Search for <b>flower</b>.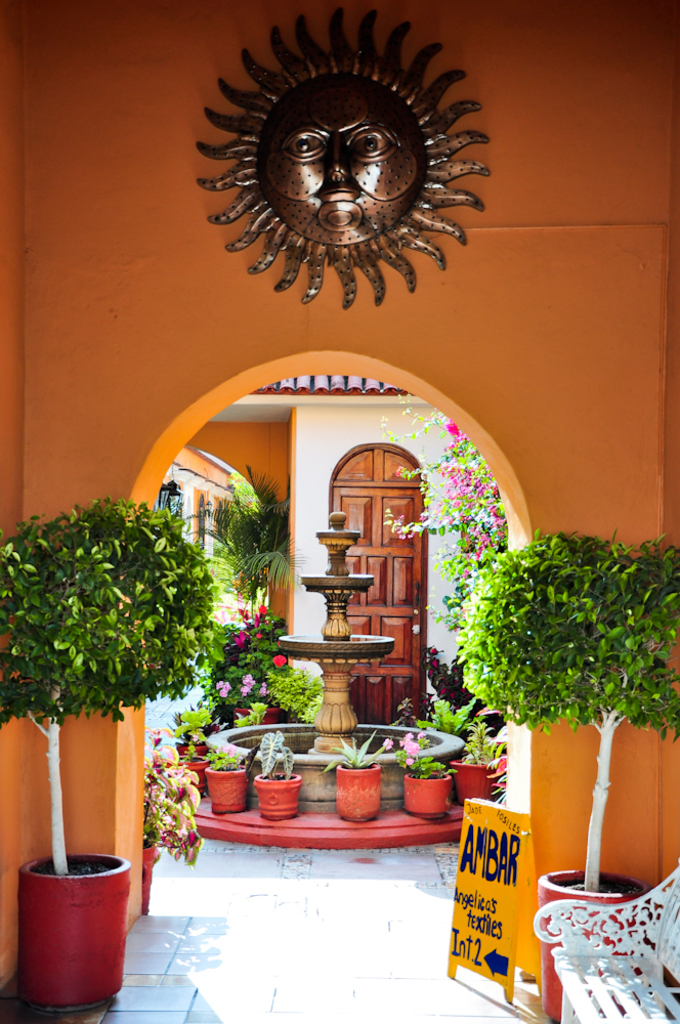
Found at rect(214, 675, 228, 696).
